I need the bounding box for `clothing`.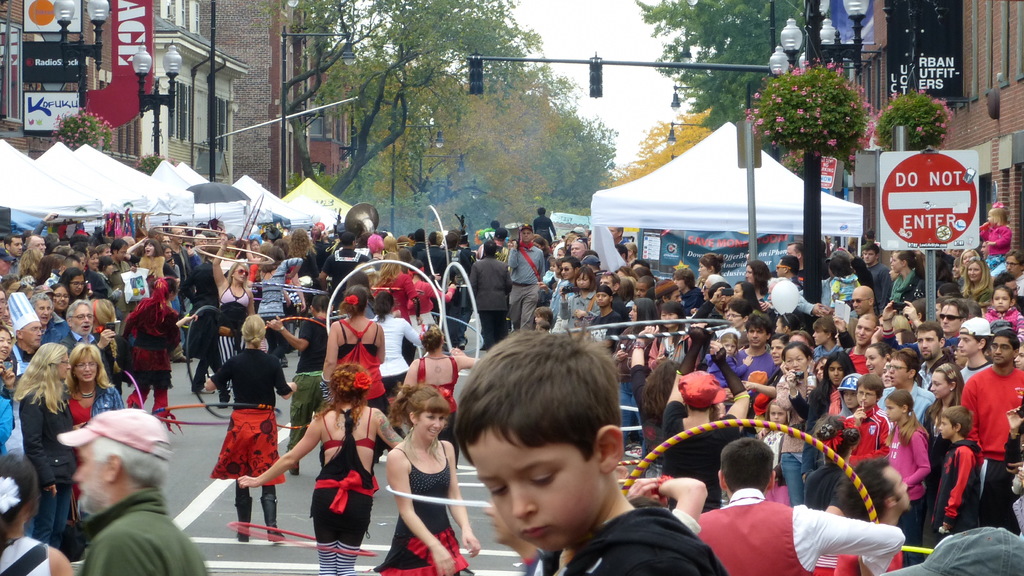
Here it is: box=[21, 386, 79, 545].
